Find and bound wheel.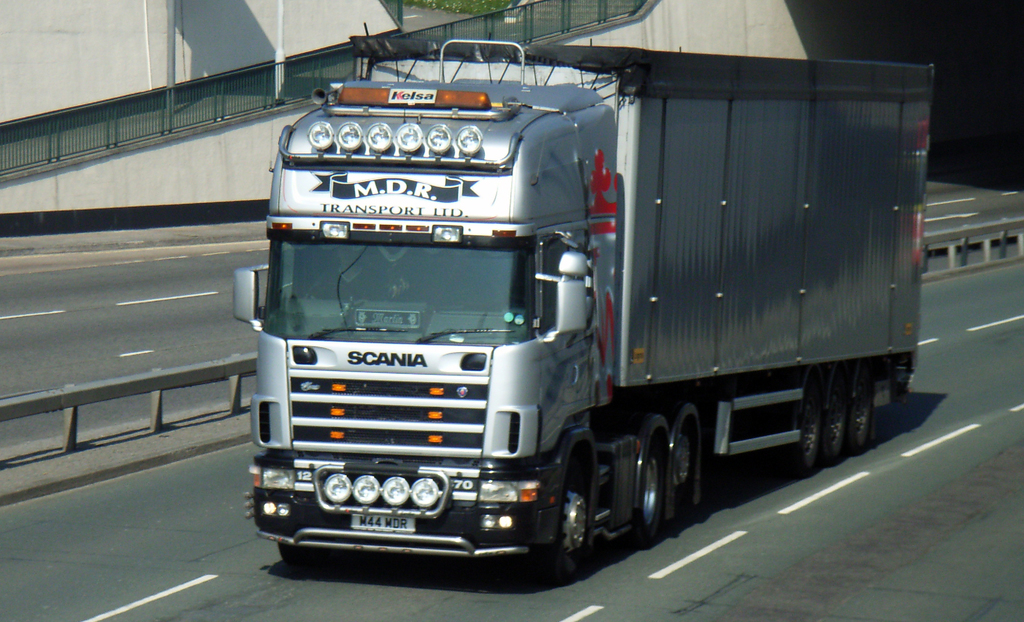
Bound: [534,449,590,582].
